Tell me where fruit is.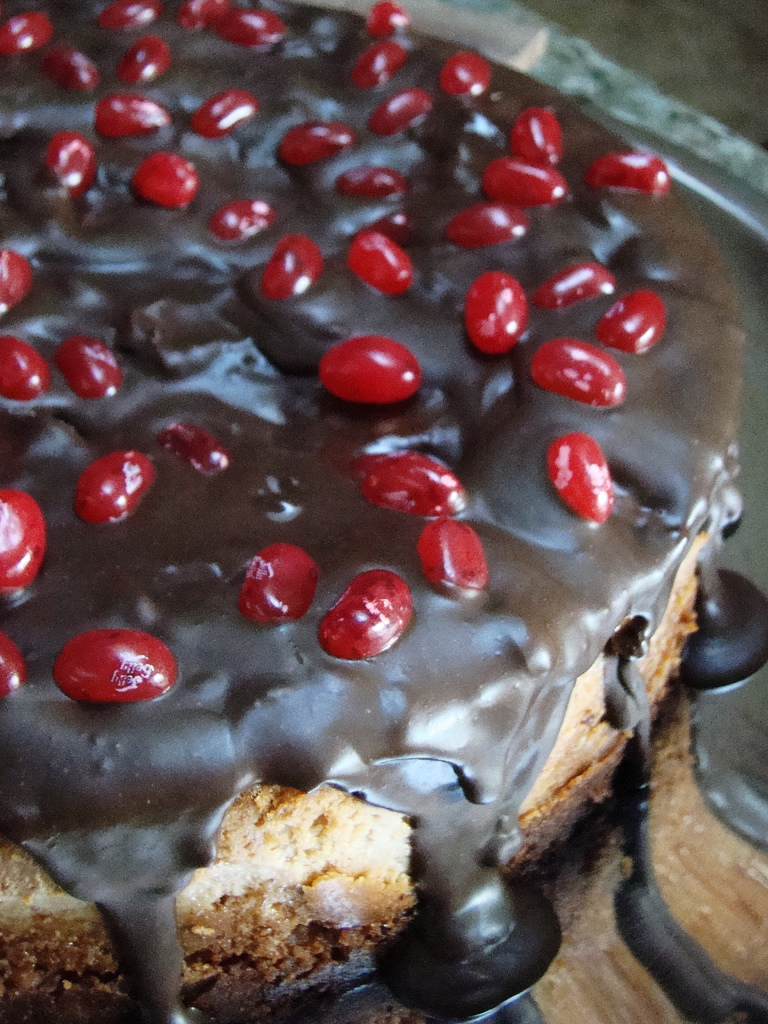
fruit is at 0,625,26,694.
